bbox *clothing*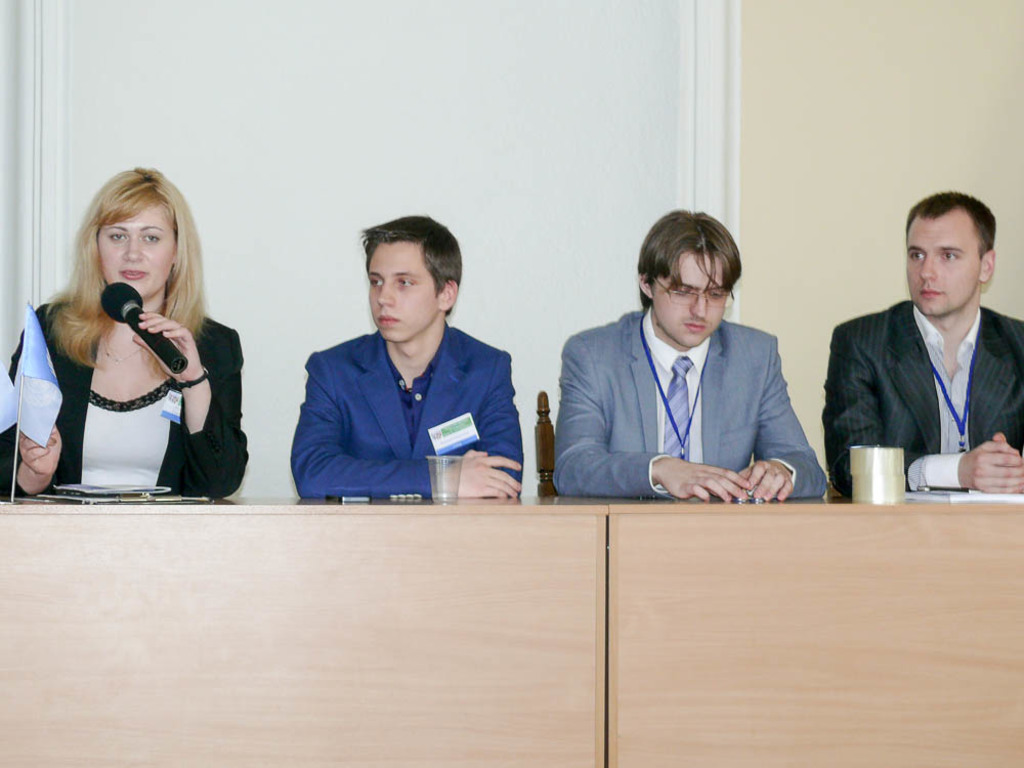
819,300,1023,492
